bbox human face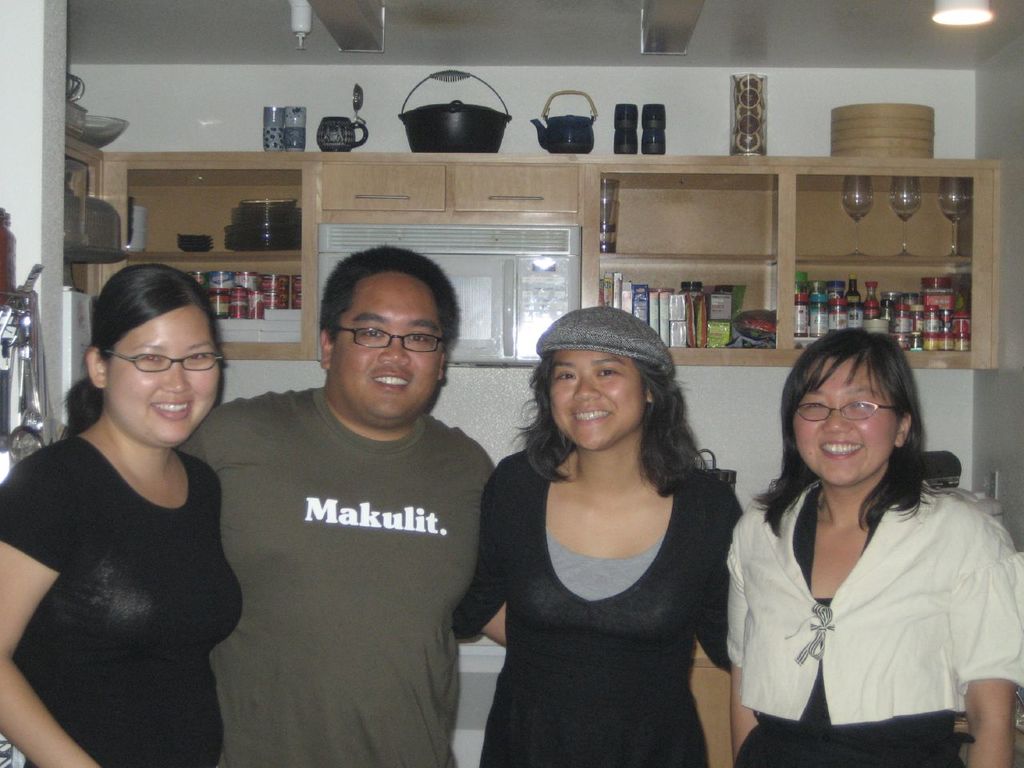
342, 263, 442, 423
